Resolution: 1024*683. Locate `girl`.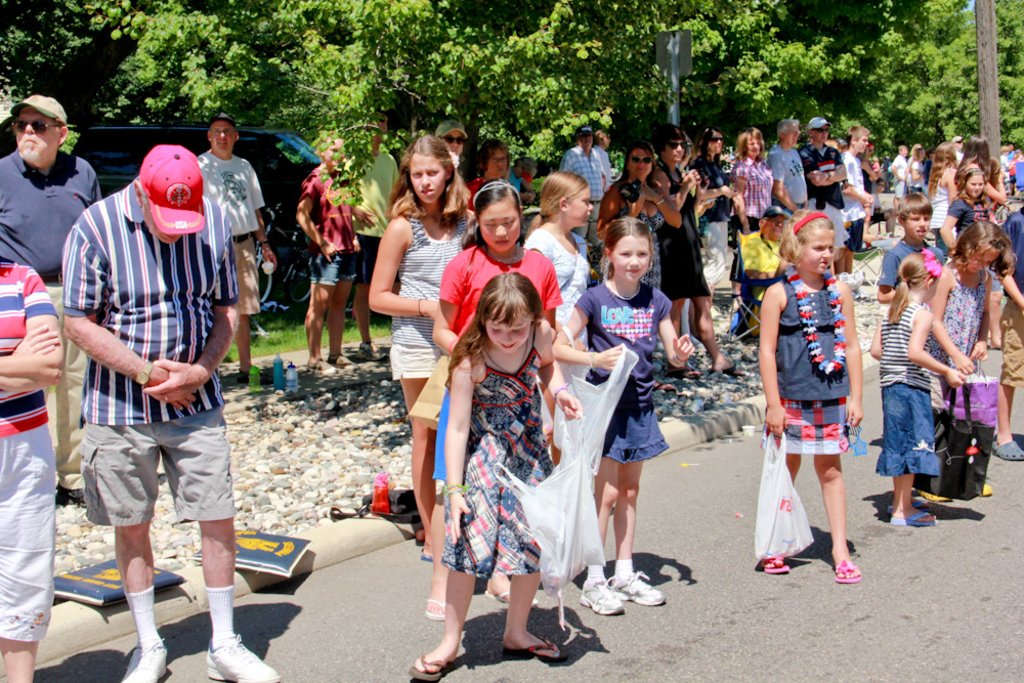
x1=762, y1=215, x2=862, y2=578.
